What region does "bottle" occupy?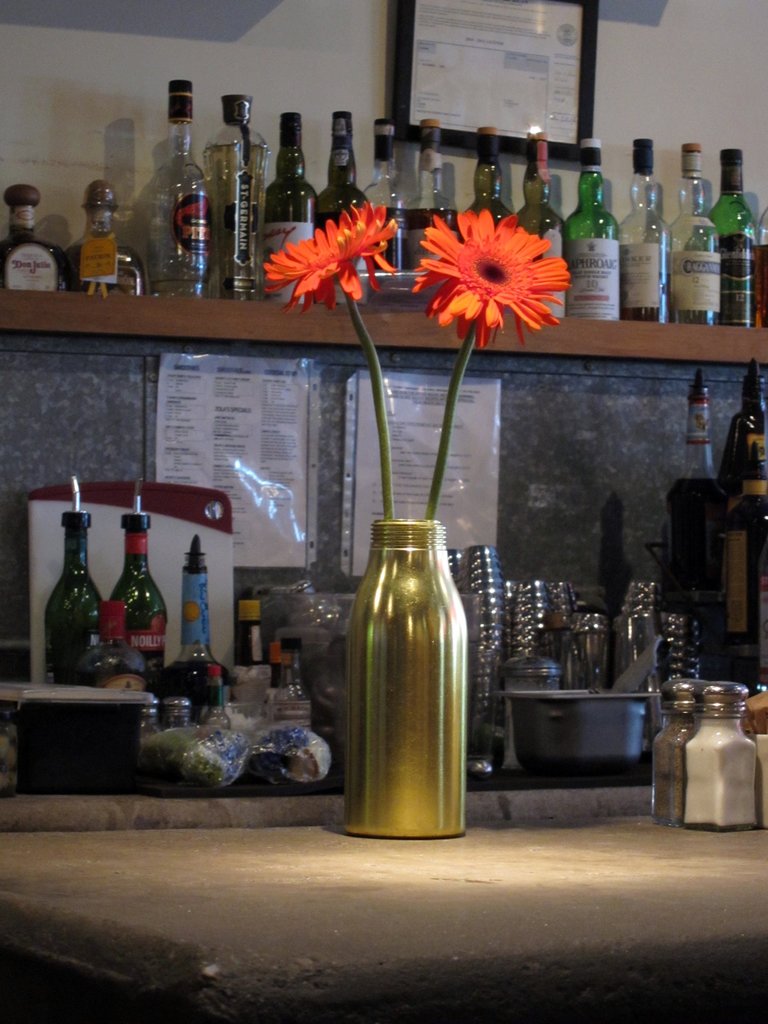
<bbox>148, 76, 211, 300</bbox>.
